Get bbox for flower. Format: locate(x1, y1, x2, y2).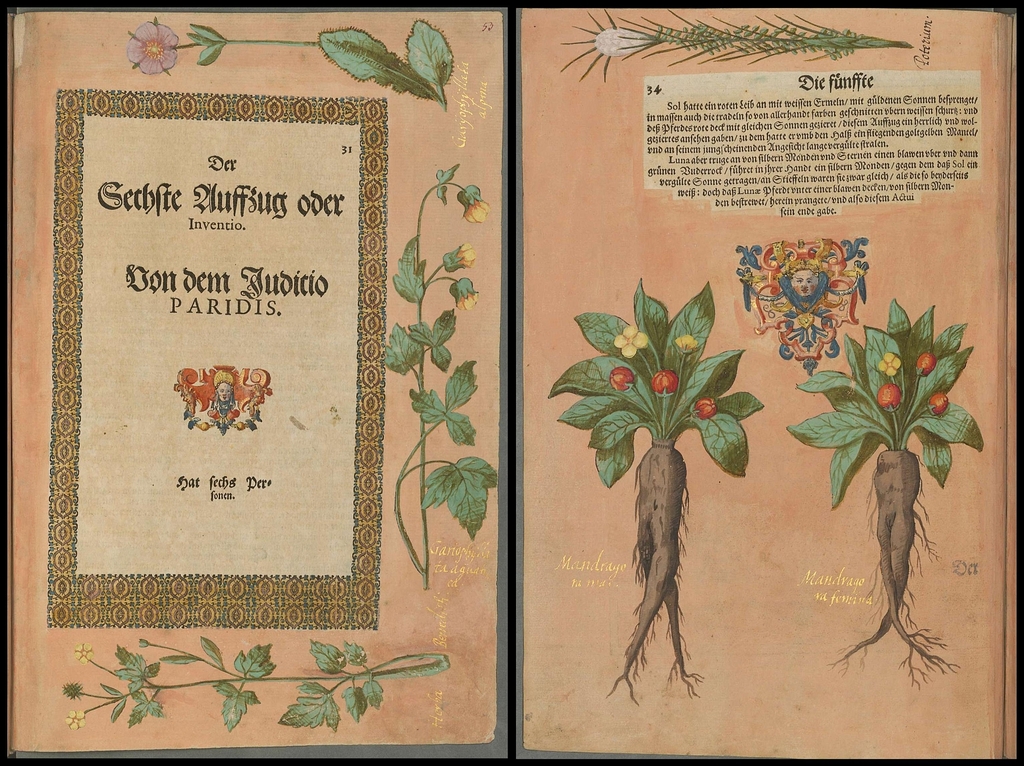
locate(74, 643, 95, 665).
